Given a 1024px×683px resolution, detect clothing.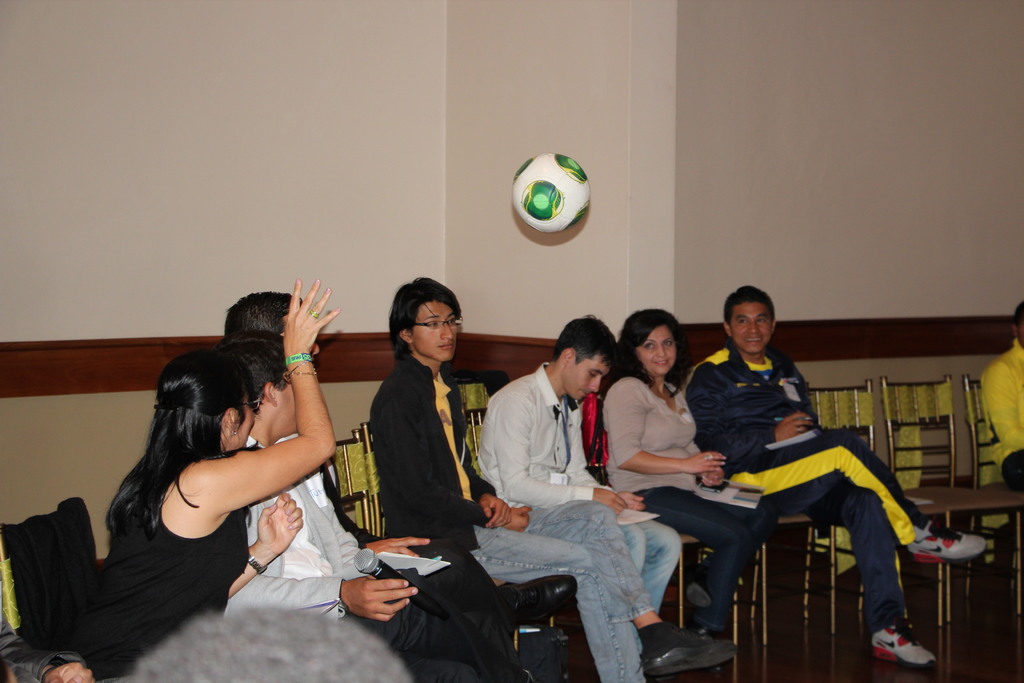
box(601, 374, 772, 646).
